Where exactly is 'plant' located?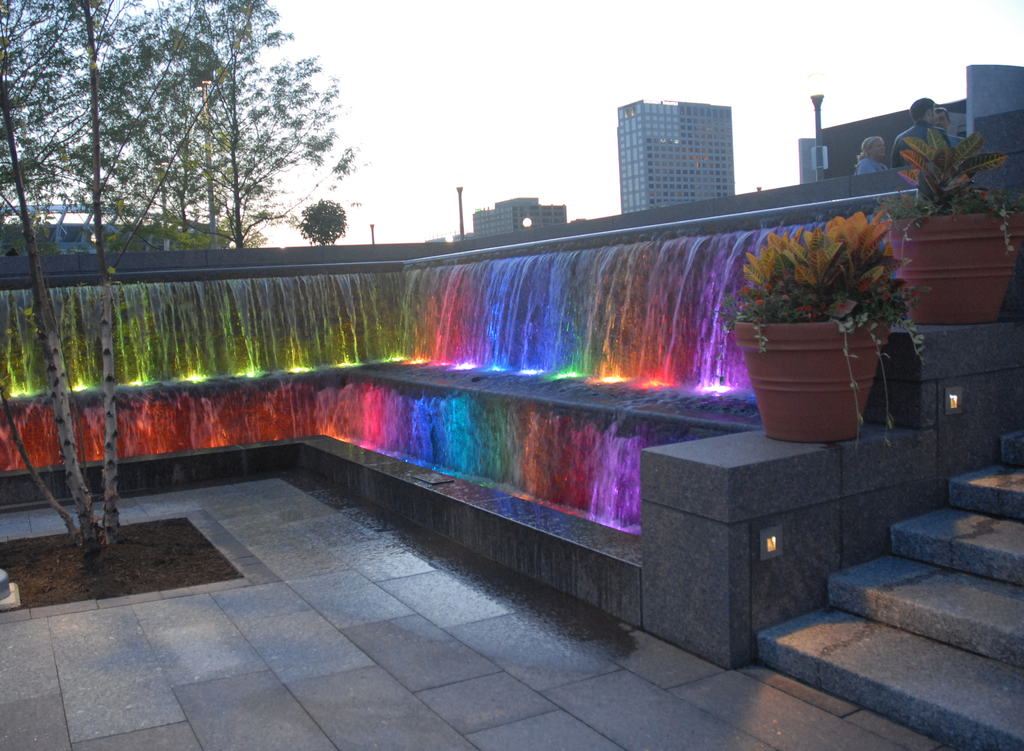
Its bounding box is {"x1": 712, "y1": 269, "x2": 843, "y2": 368}.
